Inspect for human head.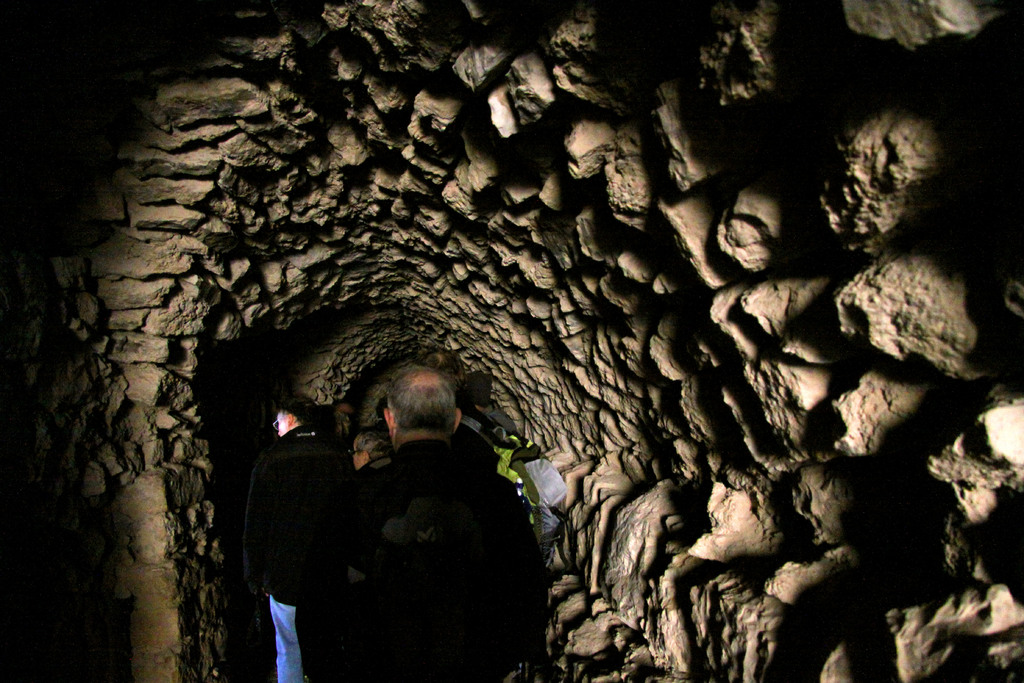
Inspection: l=369, t=363, r=468, b=462.
